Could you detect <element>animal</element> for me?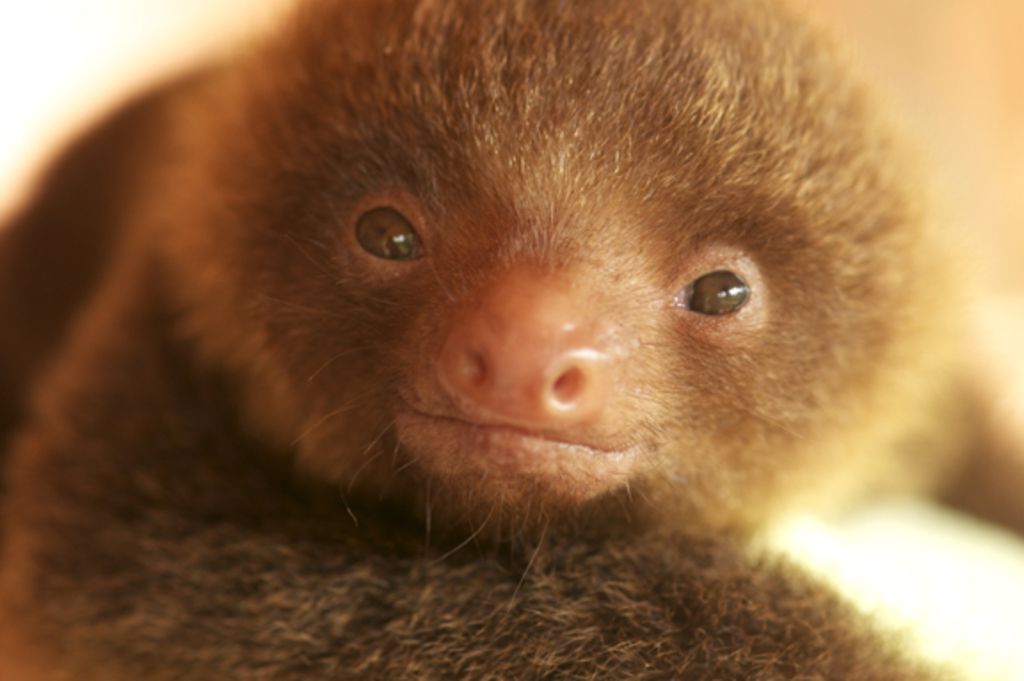
Detection result: pyautogui.locateOnScreen(0, 0, 967, 679).
